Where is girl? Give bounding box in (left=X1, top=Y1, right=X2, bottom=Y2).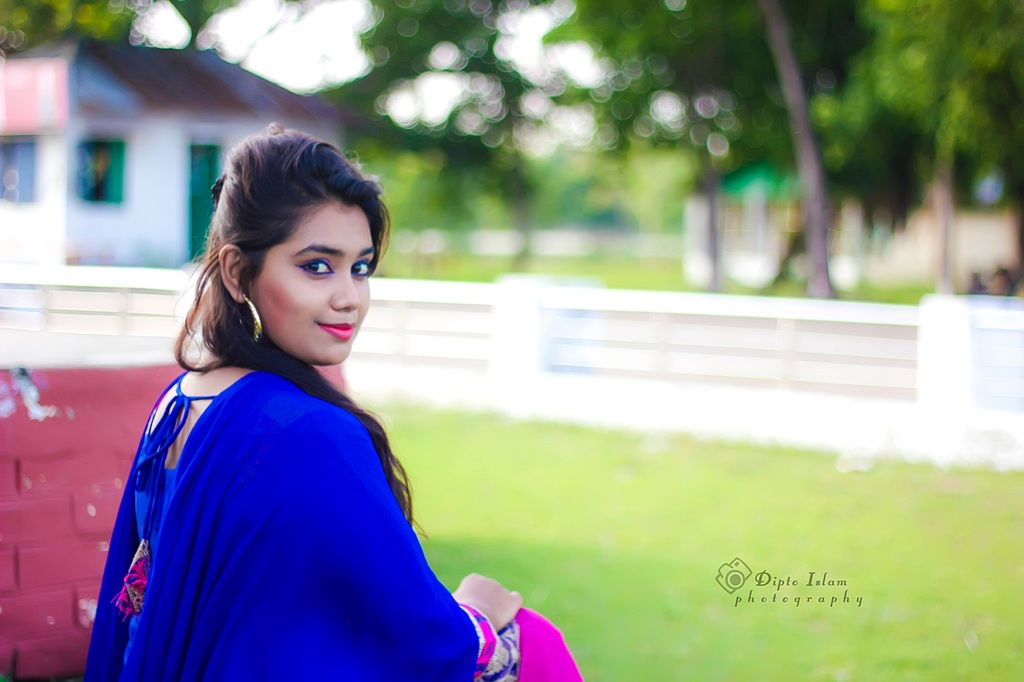
(left=83, top=125, right=589, bottom=681).
